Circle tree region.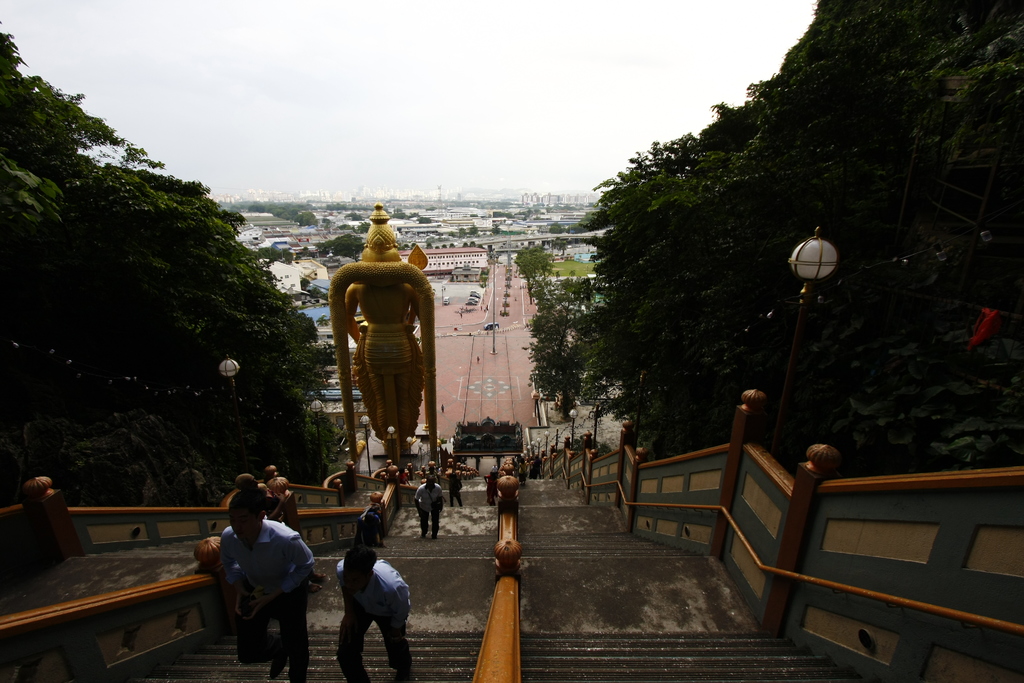
Region: 445:230:456:239.
